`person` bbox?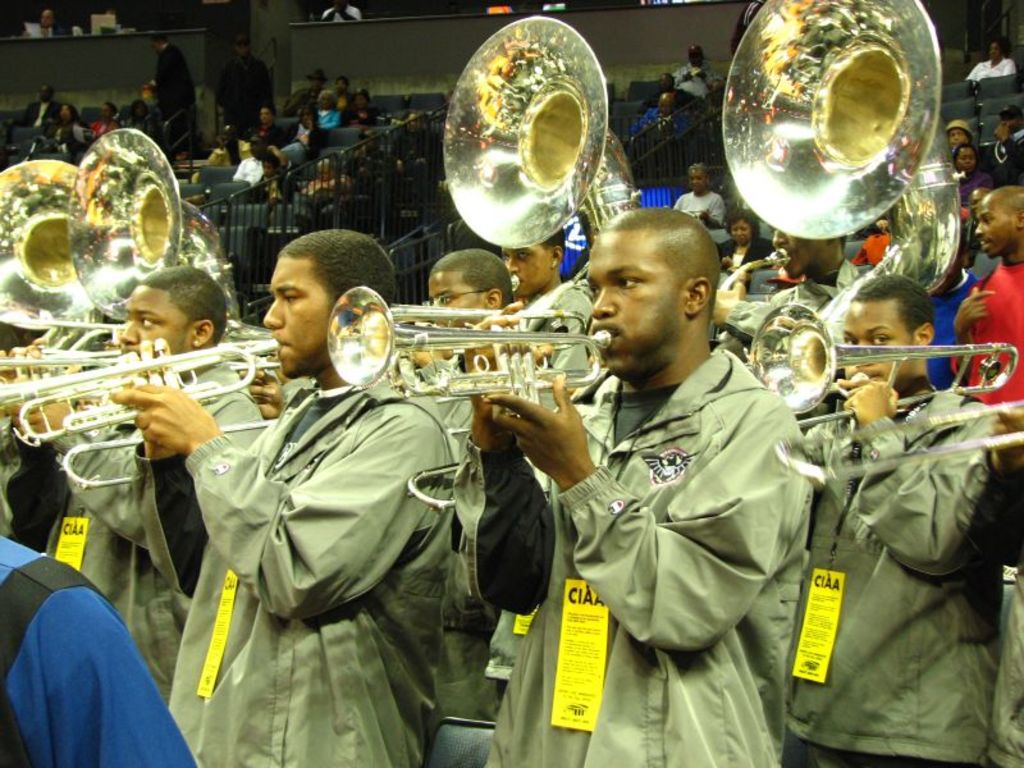
locate(948, 189, 1023, 444)
